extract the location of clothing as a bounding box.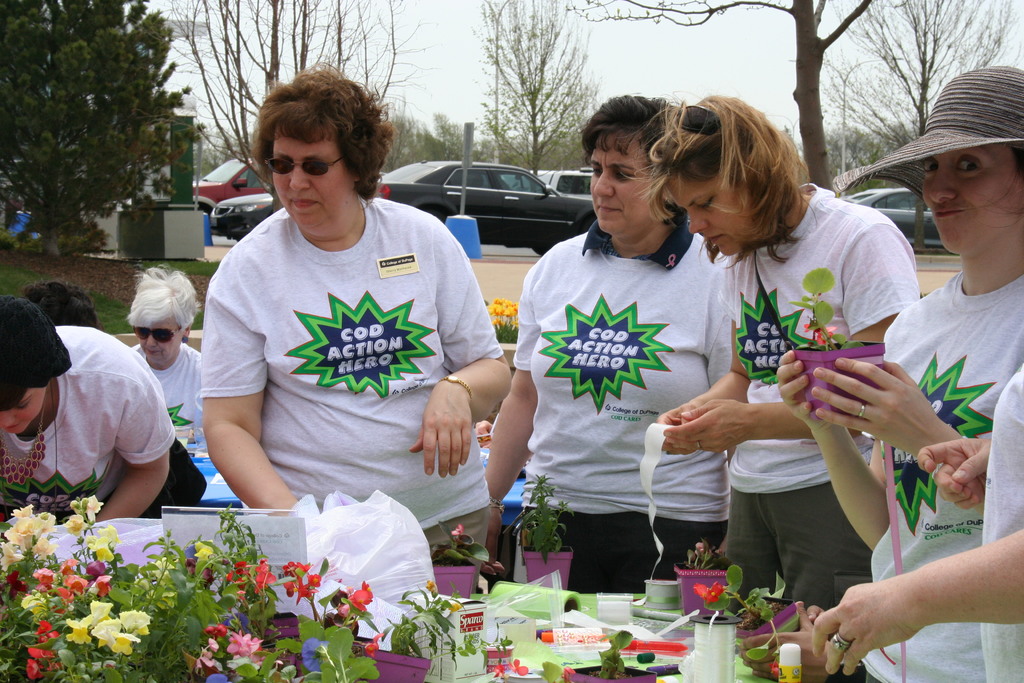
box(716, 497, 884, 624).
